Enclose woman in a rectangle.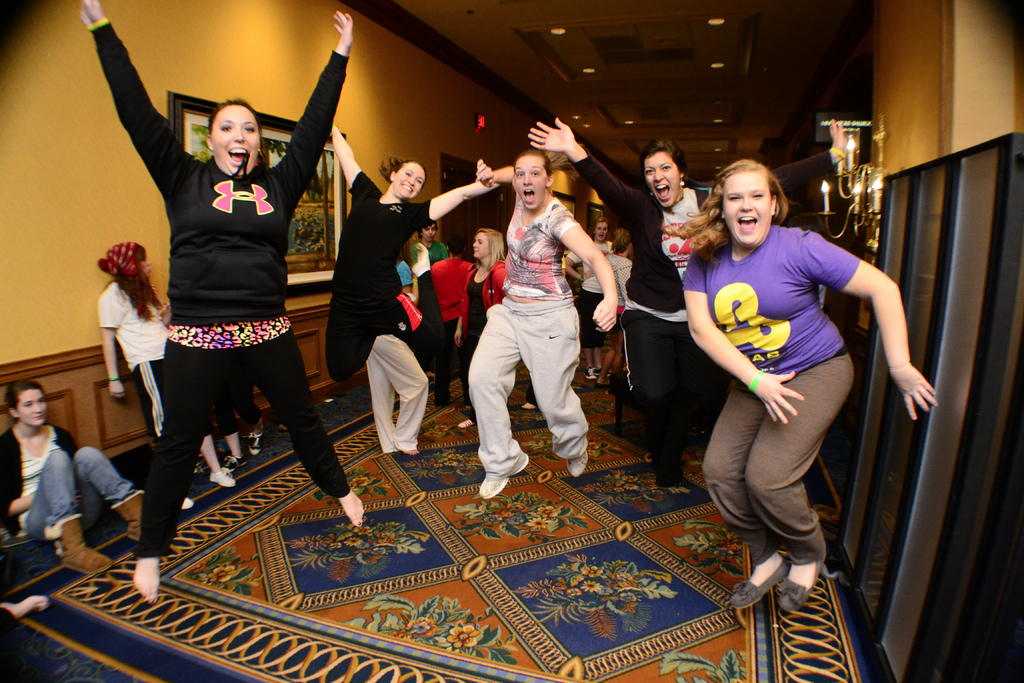
pyautogui.locateOnScreen(665, 157, 942, 618).
